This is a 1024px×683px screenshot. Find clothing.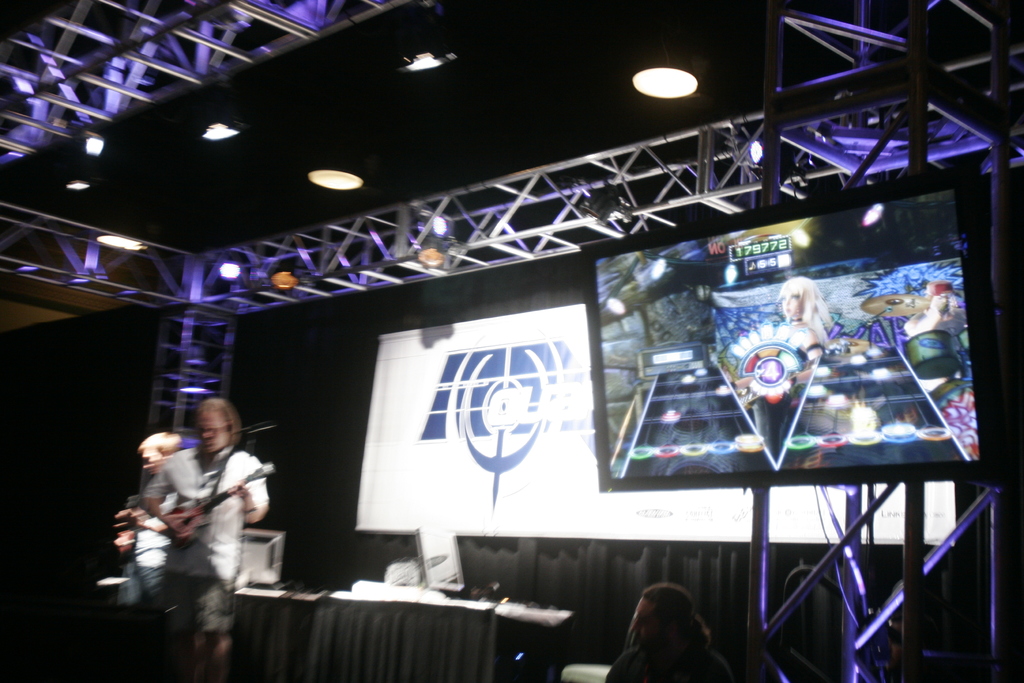
Bounding box: 113/484/179/682.
